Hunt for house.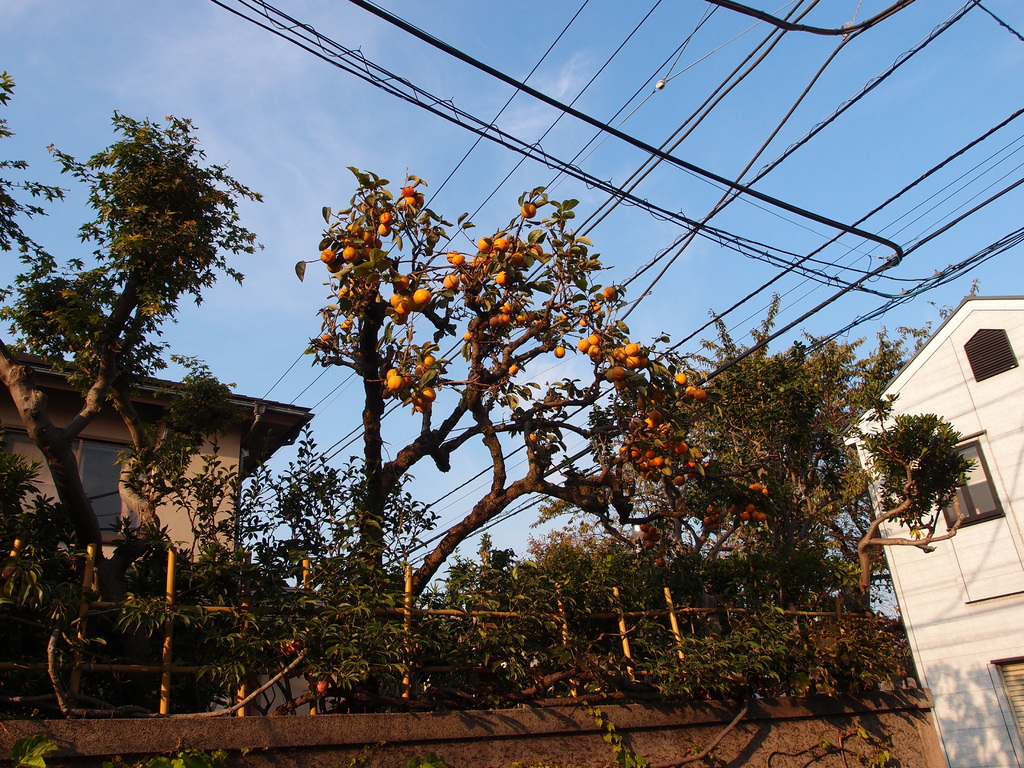
Hunted down at [x1=0, y1=392, x2=332, y2=720].
